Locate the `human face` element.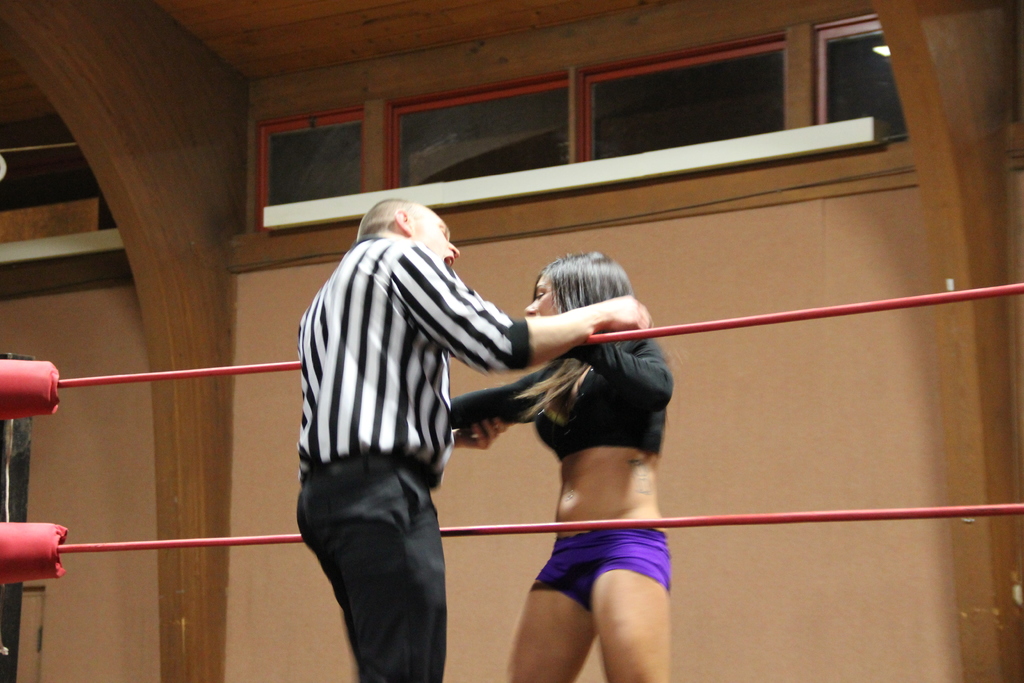
Element bbox: bbox=[526, 278, 555, 315].
